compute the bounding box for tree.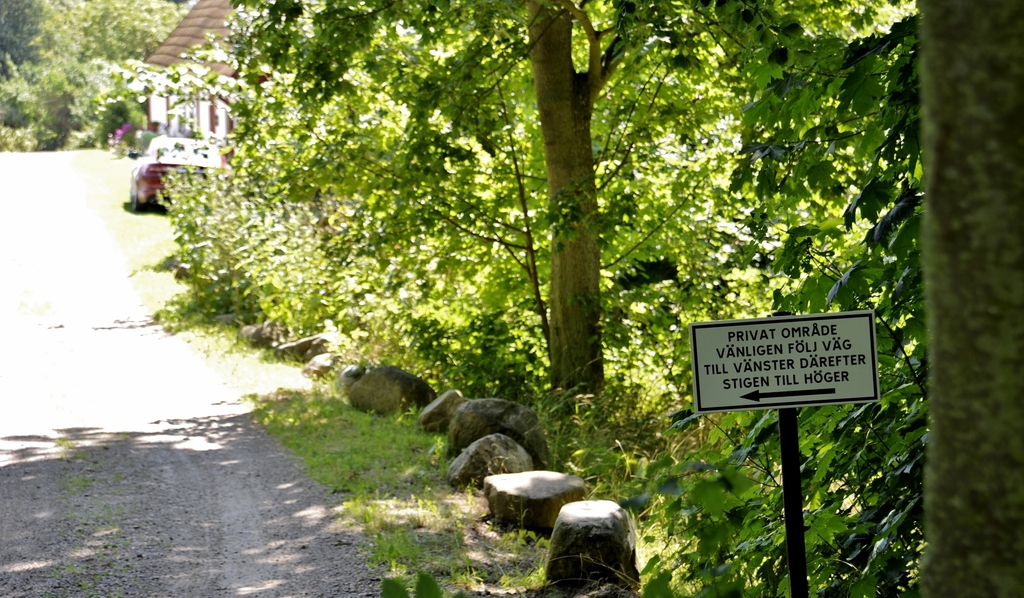
rect(180, 10, 652, 321).
